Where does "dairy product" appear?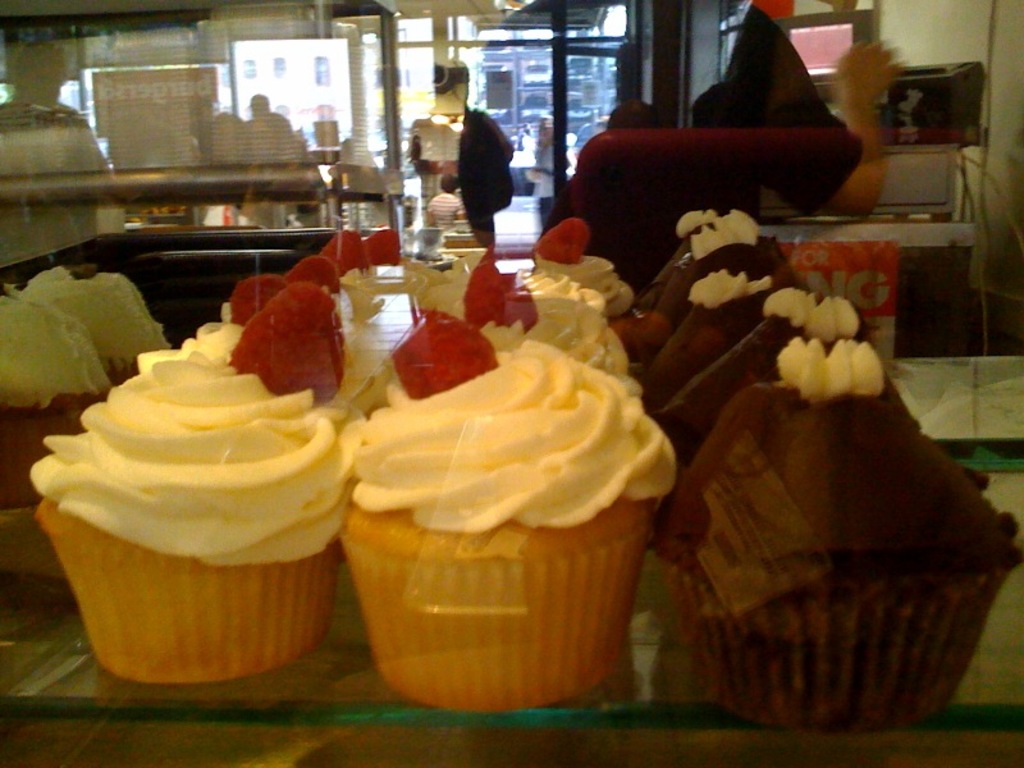
Appears at [36, 358, 339, 607].
